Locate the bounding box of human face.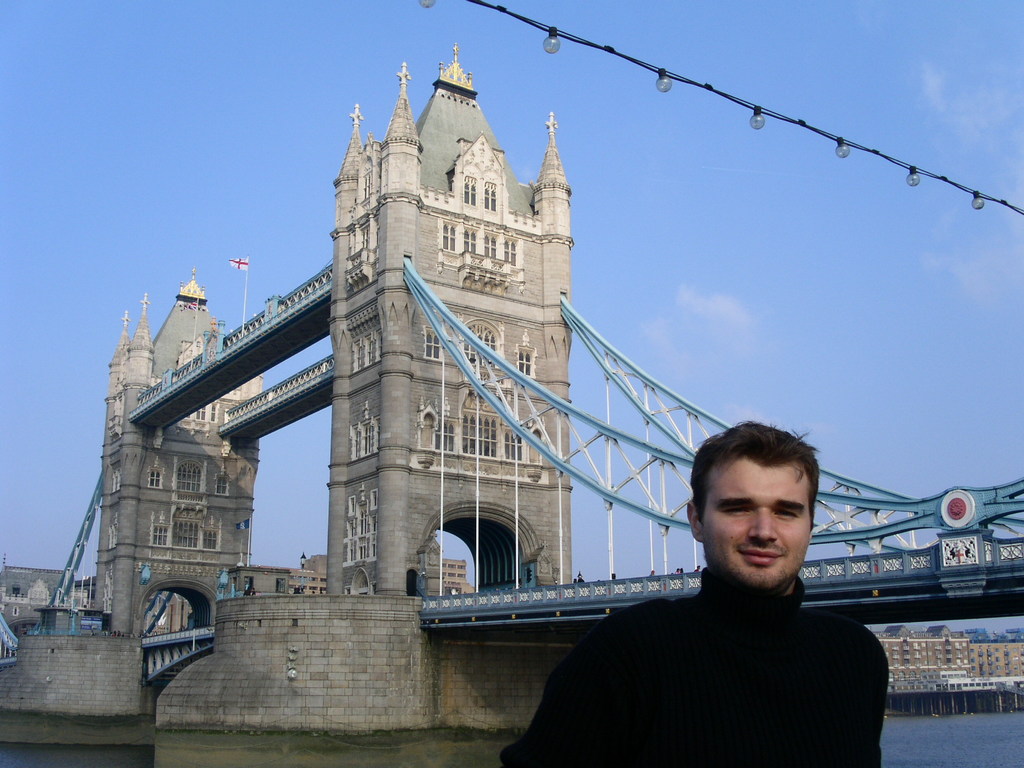
Bounding box: (left=698, top=461, right=817, bottom=593).
